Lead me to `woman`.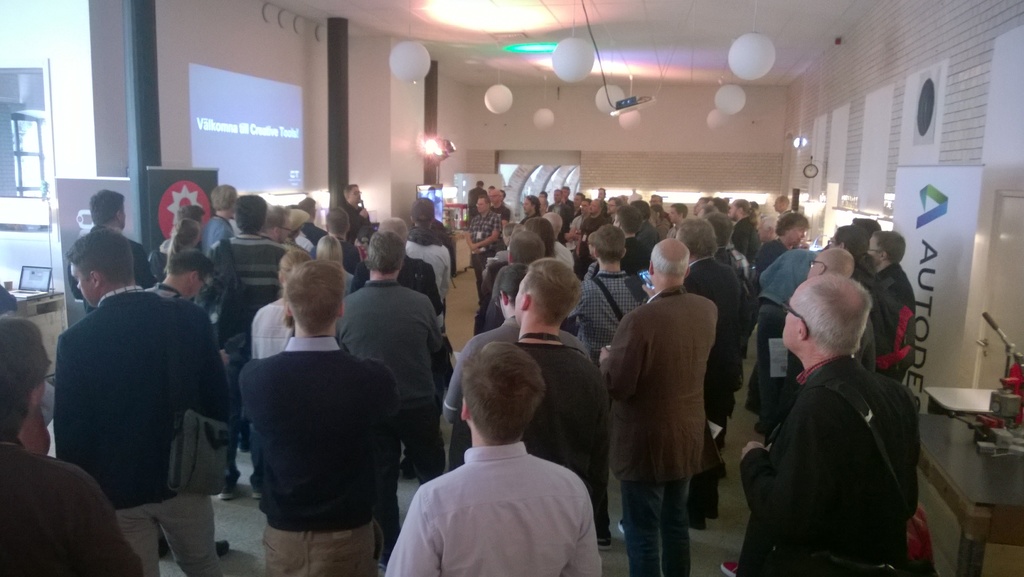
Lead to left=249, top=248, right=312, bottom=358.
